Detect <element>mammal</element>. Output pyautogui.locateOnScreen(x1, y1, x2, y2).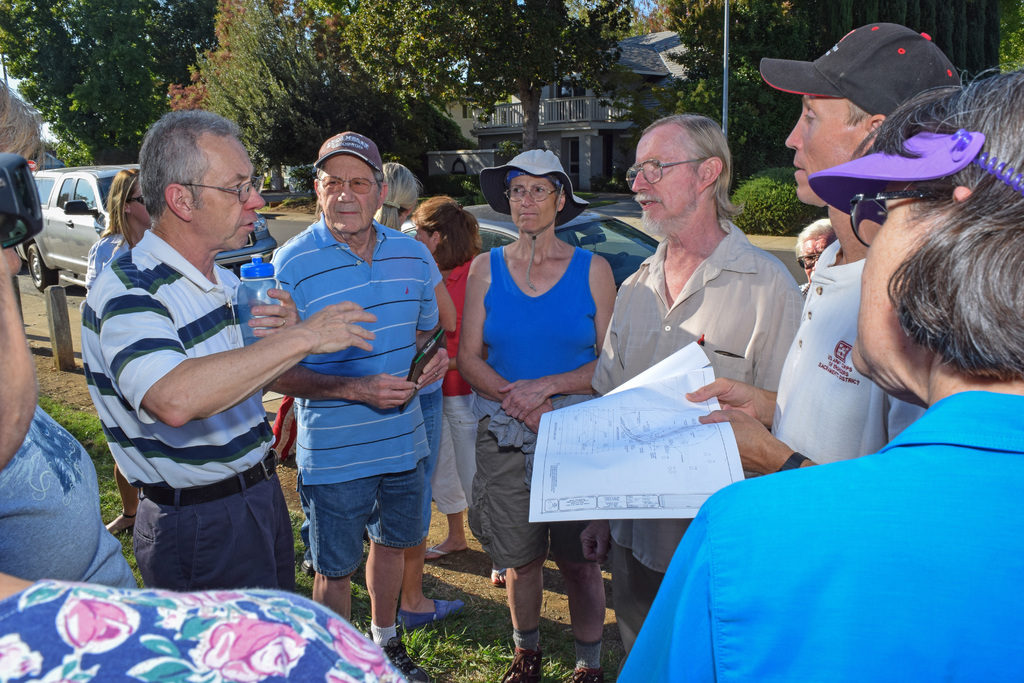
pyautogui.locateOnScreen(0, 68, 422, 682).
